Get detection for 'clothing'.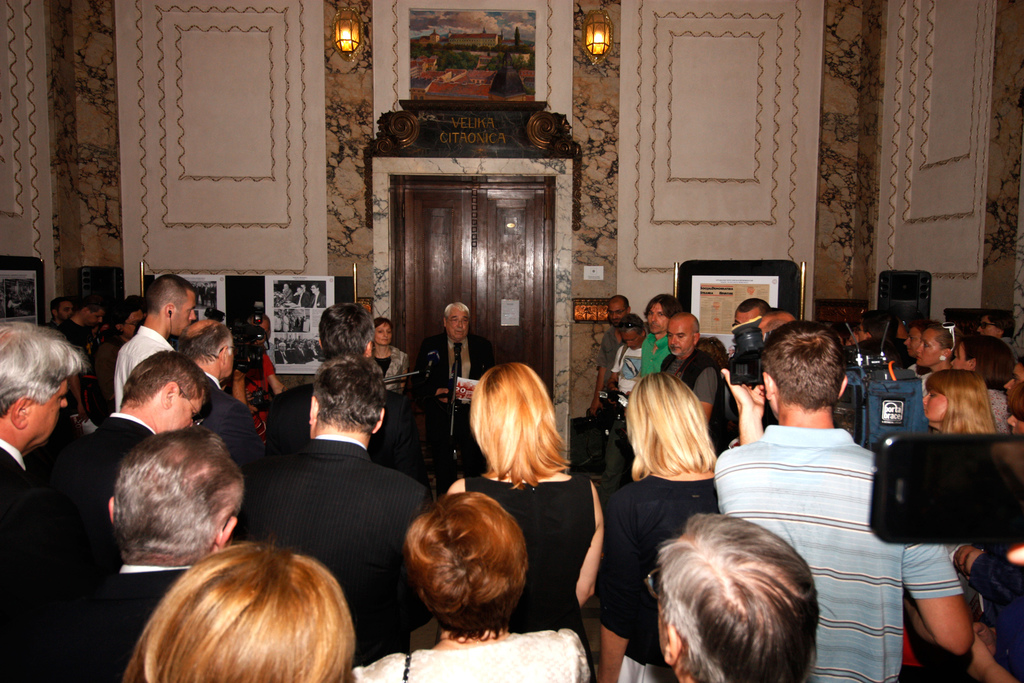
Detection: x1=114, y1=323, x2=177, y2=415.
